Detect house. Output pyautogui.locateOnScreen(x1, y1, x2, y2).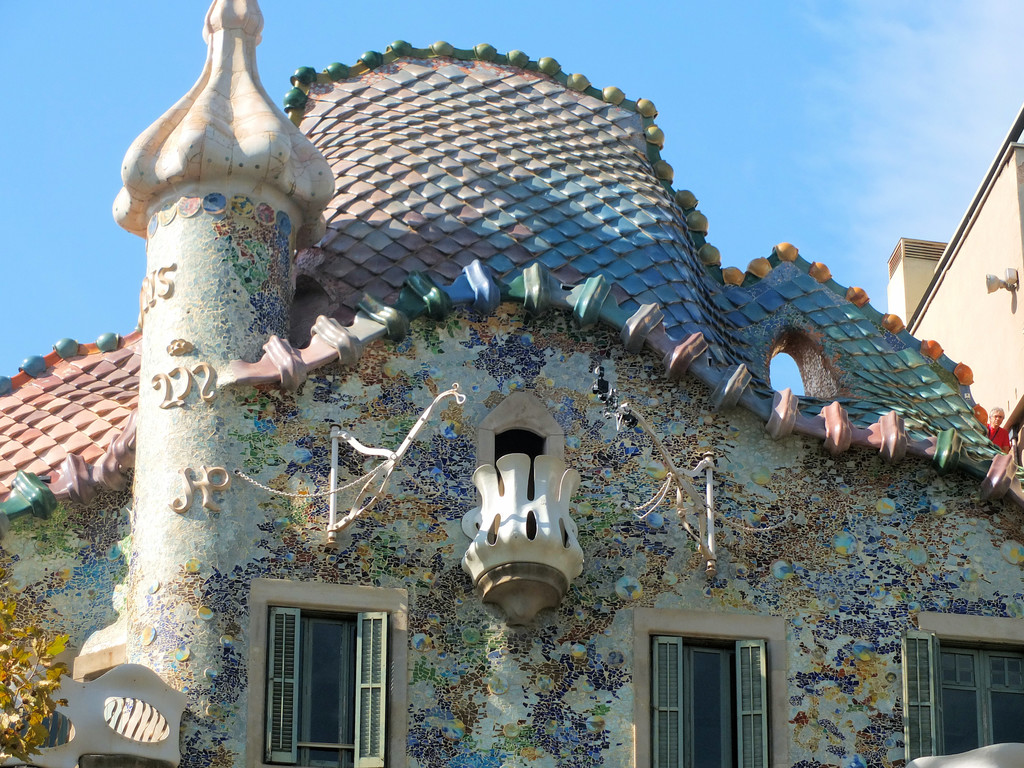
pyautogui.locateOnScreen(0, 0, 1023, 767).
